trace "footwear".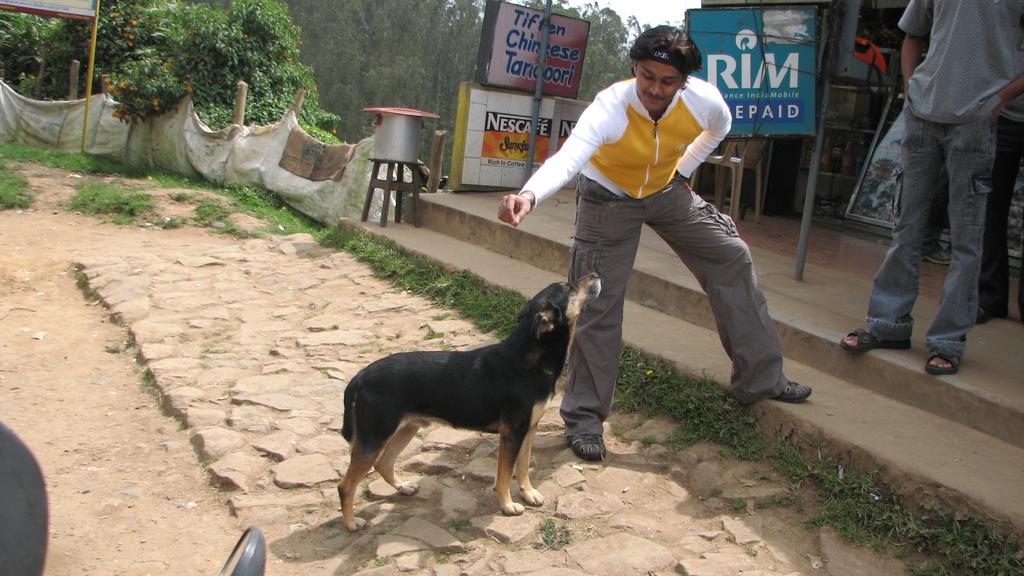
Traced to 837:328:912:355.
